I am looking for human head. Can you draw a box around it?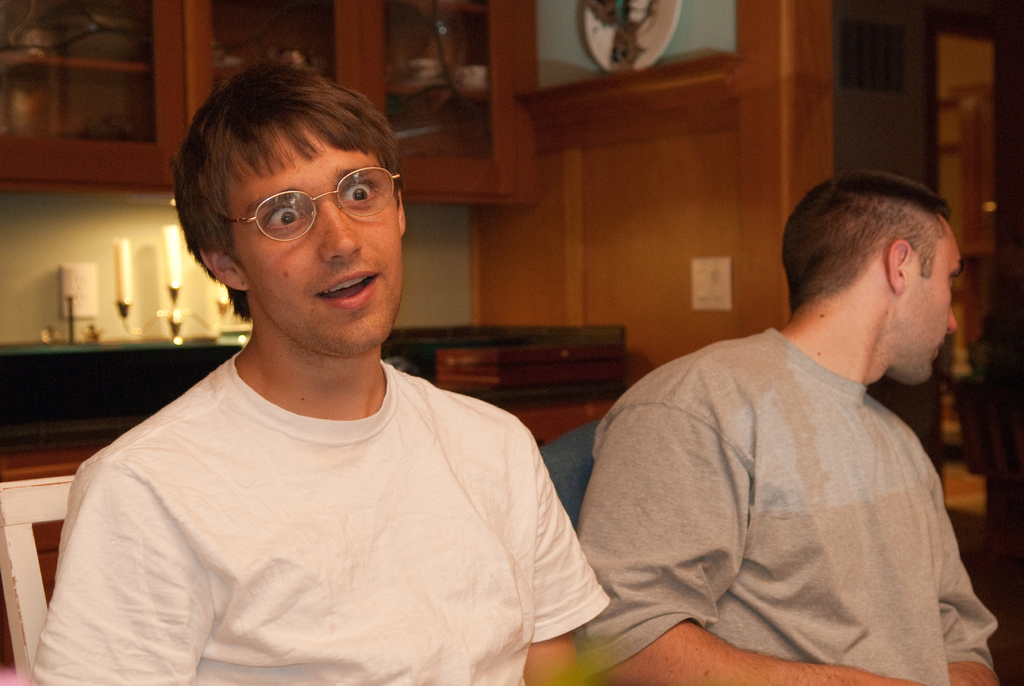
Sure, the bounding box is {"left": 785, "top": 172, "right": 961, "bottom": 379}.
